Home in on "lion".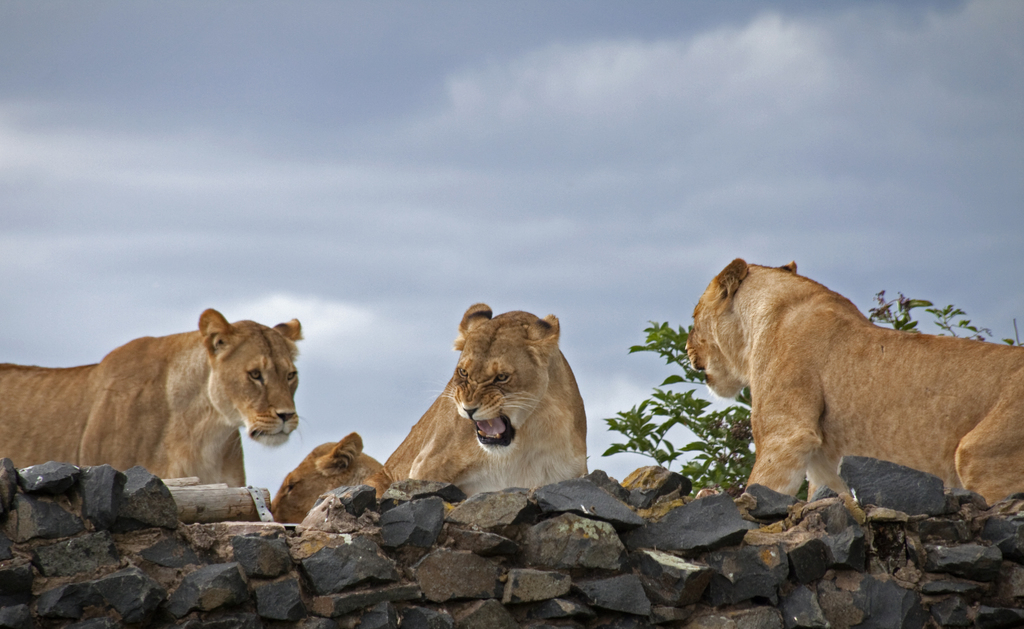
Homed in at (x1=0, y1=308, x2=314, y2=487).
